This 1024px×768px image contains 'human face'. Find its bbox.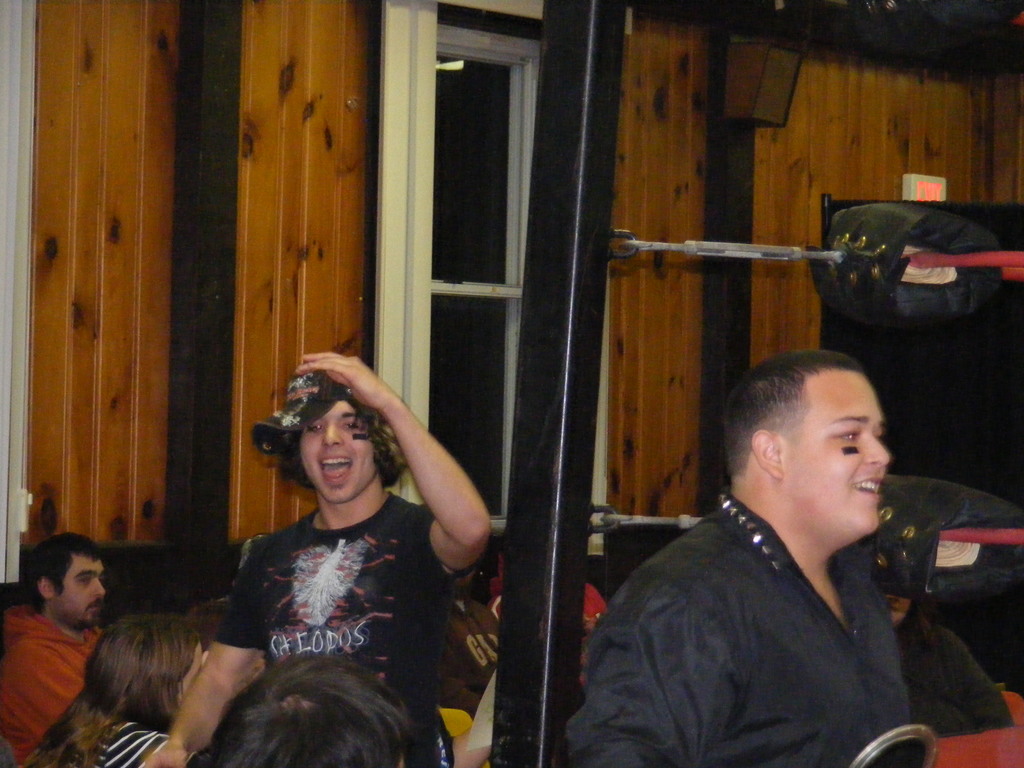
left=56, top=552, right=111, bottom=631.
